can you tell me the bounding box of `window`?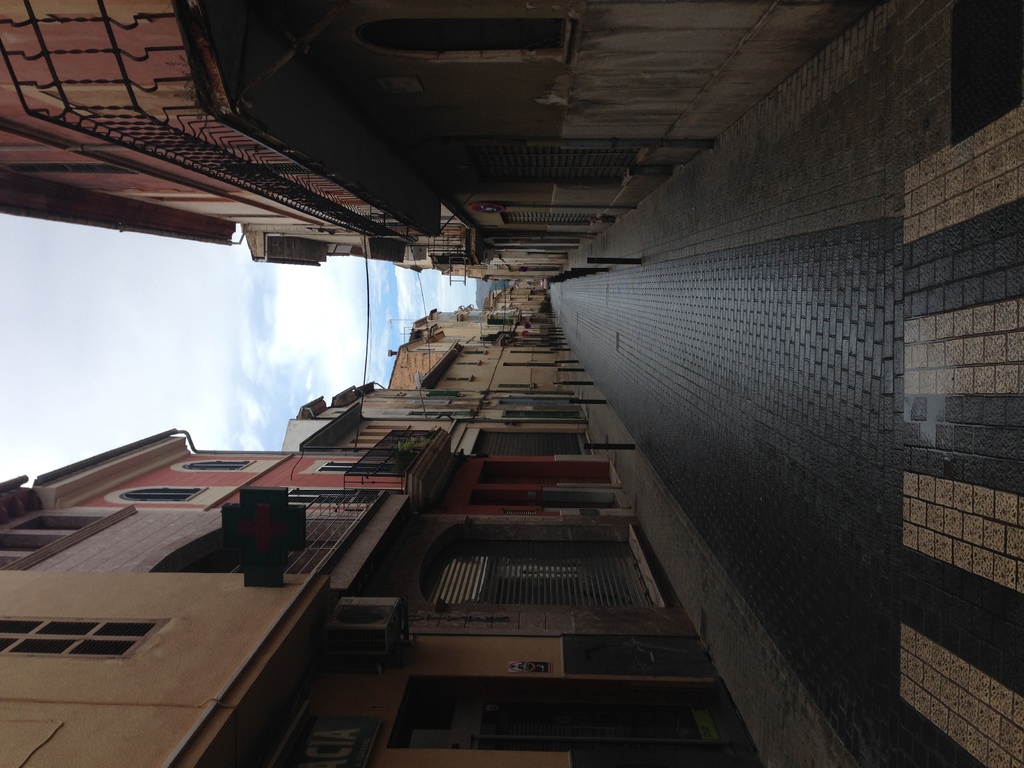
<region>0, 618, 168, 662</region>.
